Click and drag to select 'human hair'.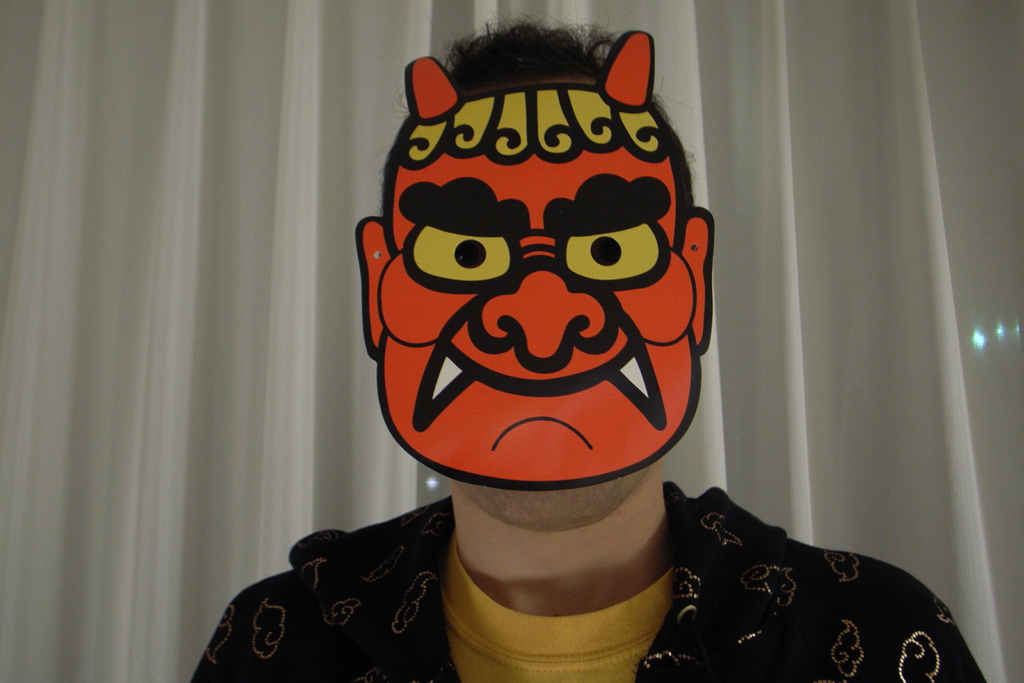
Selection: left=385, top=10, right=696, bottom=215.
